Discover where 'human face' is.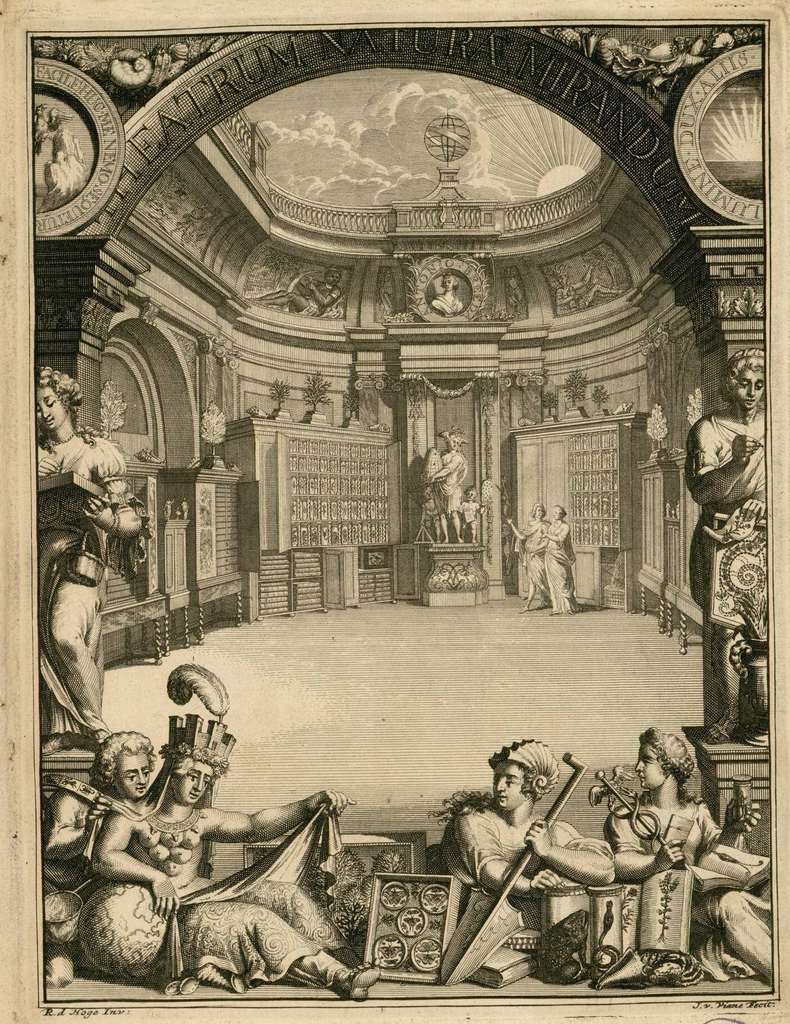
Discovered at Rect(424, 488, 430, 497).
